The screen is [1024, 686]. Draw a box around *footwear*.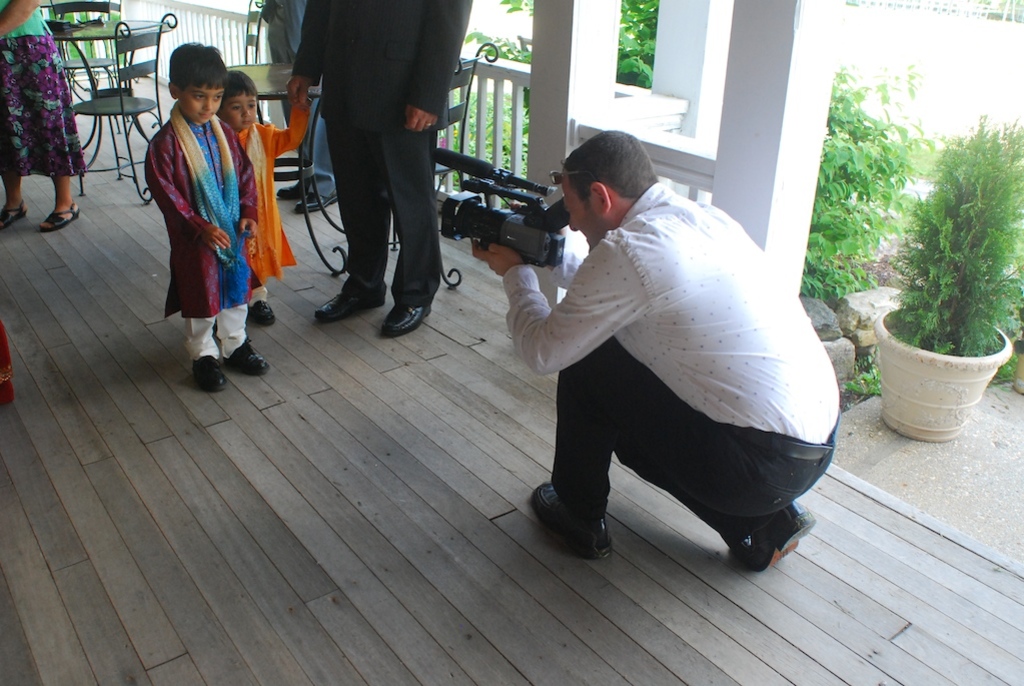
{"left": 733, "top": 500, "right": 817, "bottom": 575}.
